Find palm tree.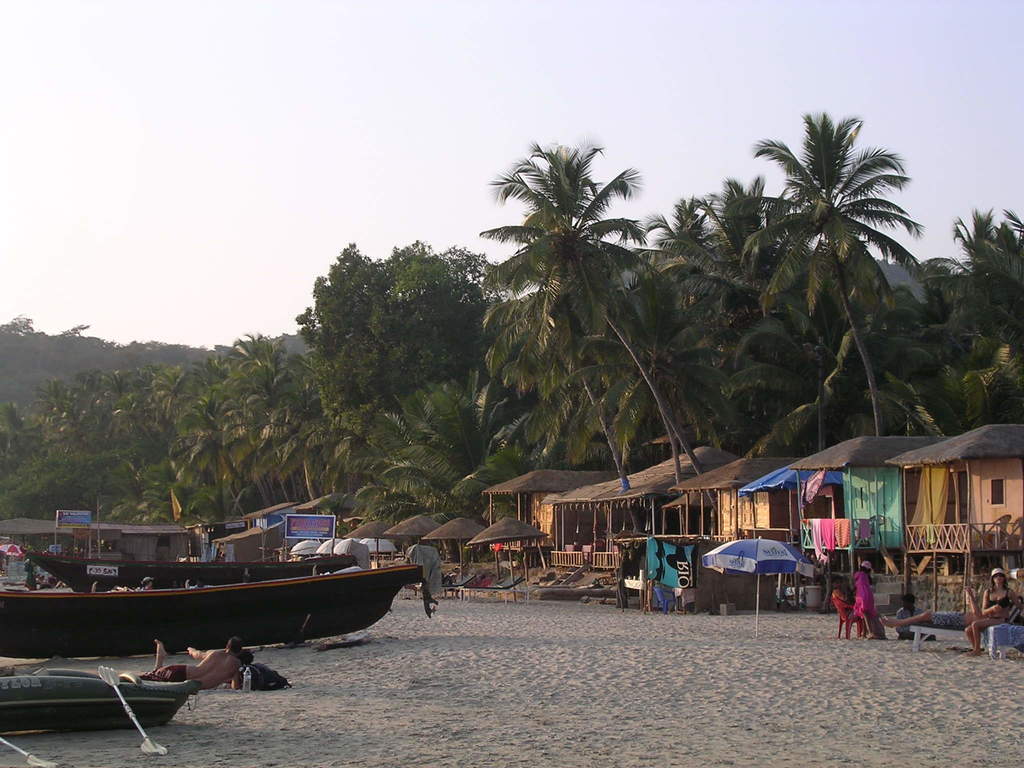
bbox(651, 192, 788, 454).
